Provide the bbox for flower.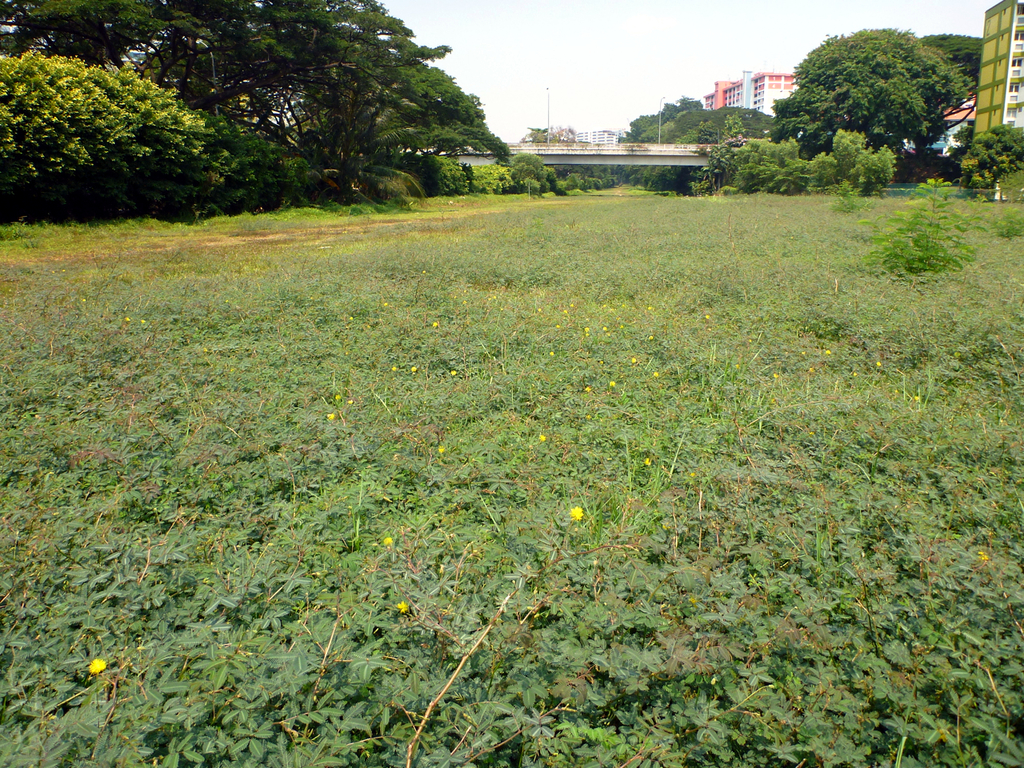
l=977, t=550, r=990, b=562.
